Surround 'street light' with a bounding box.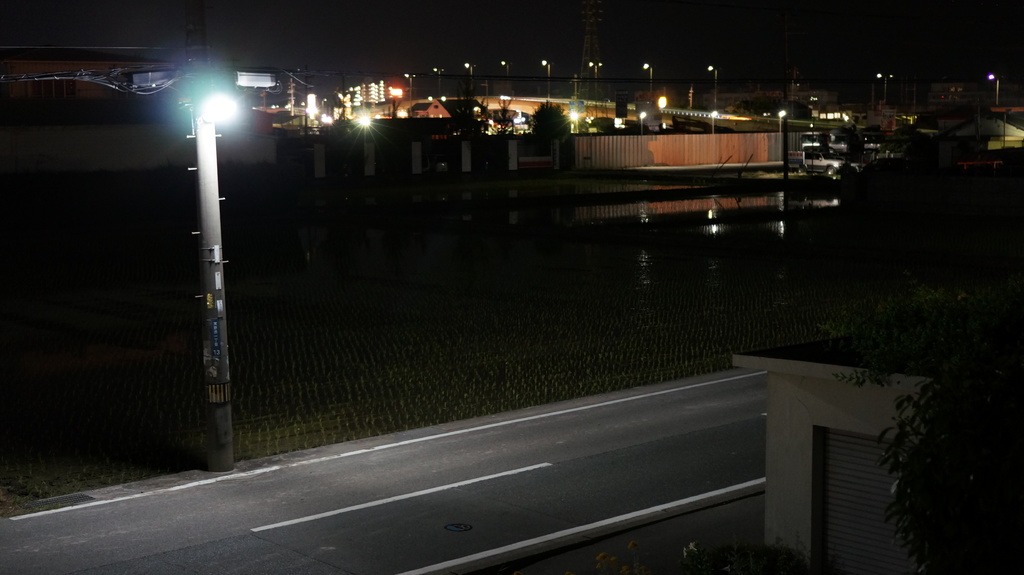
<region>810, 113, 815, 174</region>.
